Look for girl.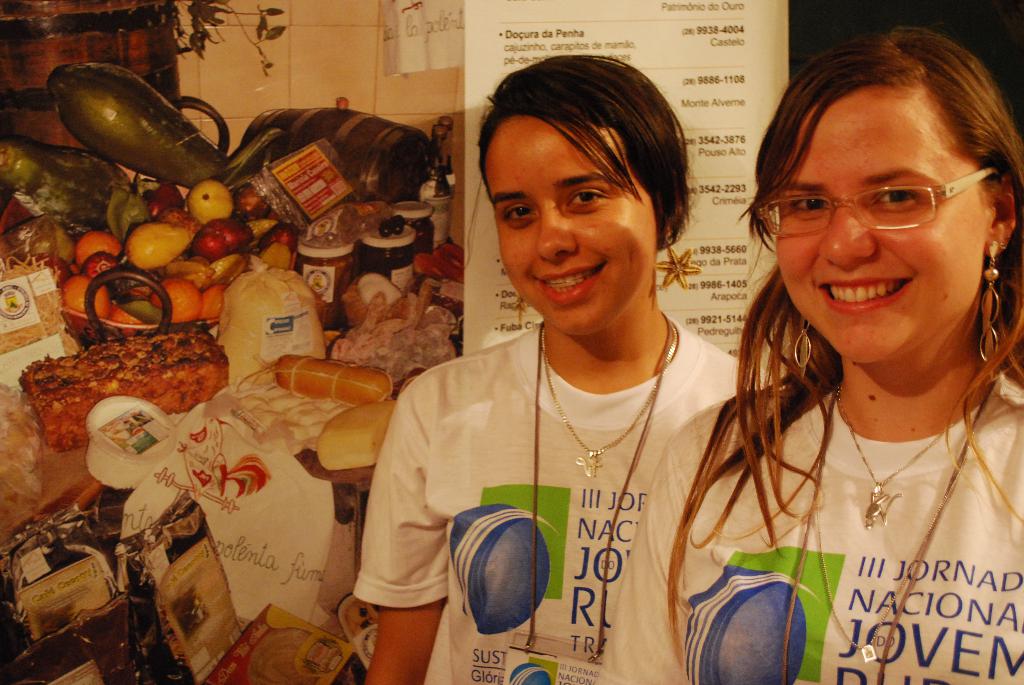
Found: <bbox>655, 0, 1008, 684</bbox>.
